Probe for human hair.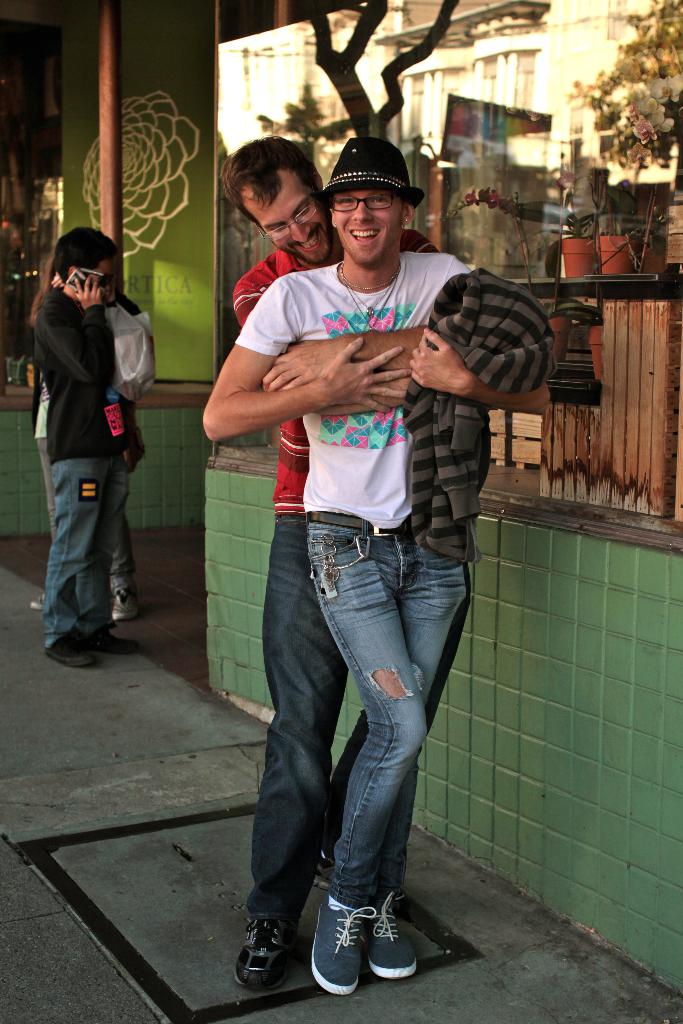
Probe result: (44,218,115,288).
